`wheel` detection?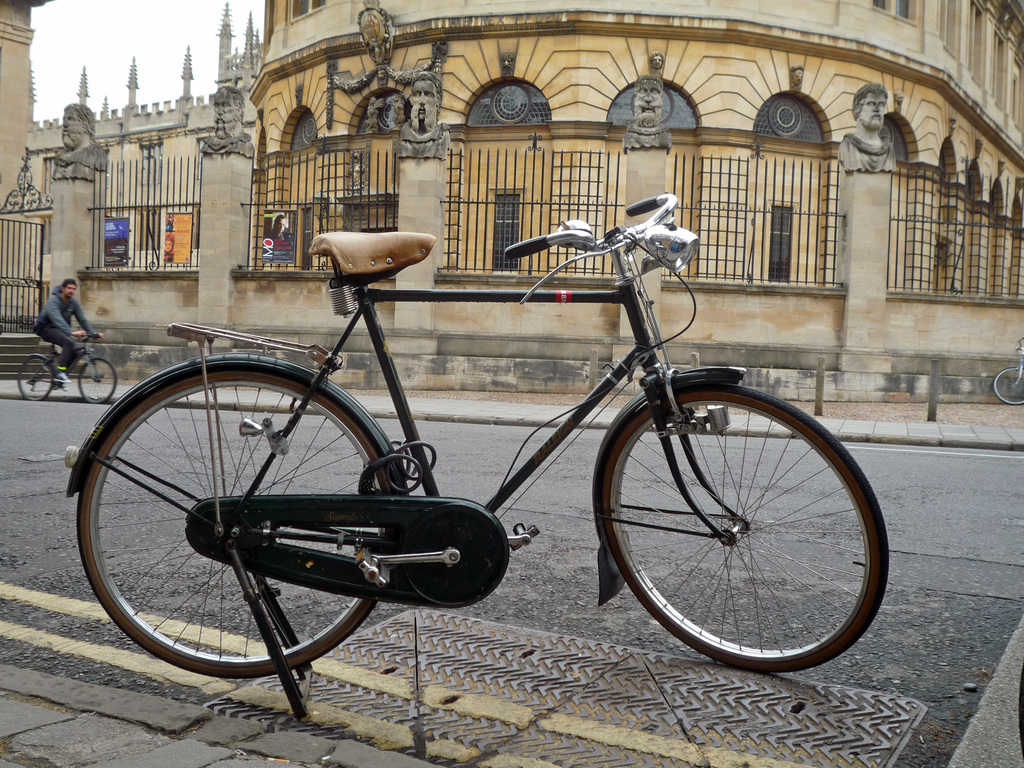
[602, 374, 877, 672]
